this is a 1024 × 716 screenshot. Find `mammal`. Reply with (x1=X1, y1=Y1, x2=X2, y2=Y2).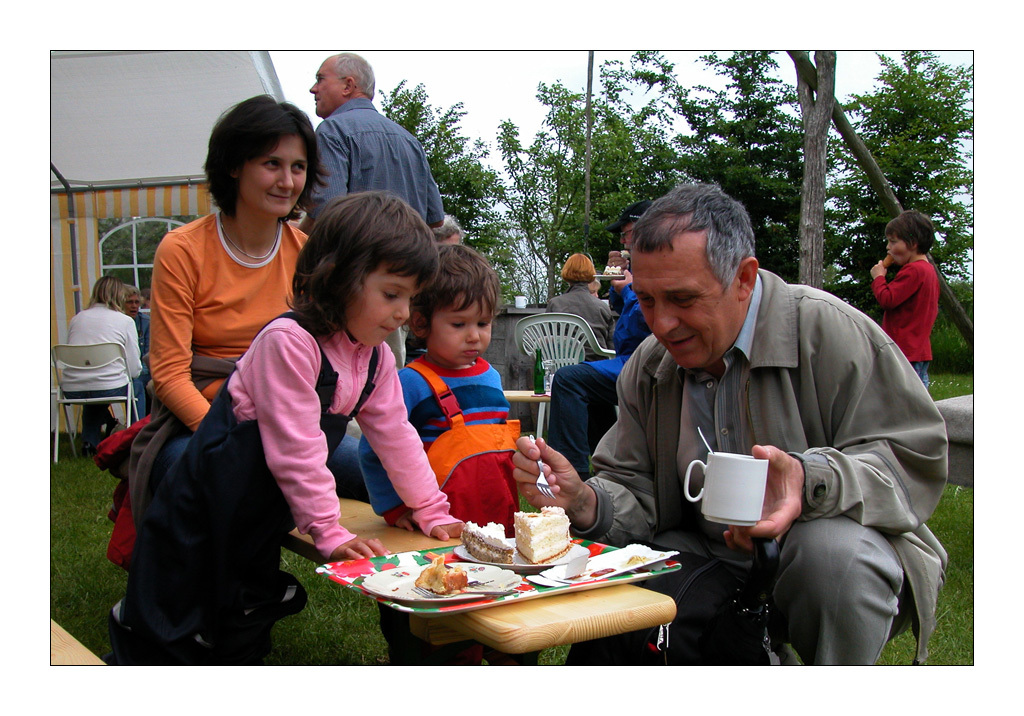
(x1=544, y1=247, x2=618, y2=360).
